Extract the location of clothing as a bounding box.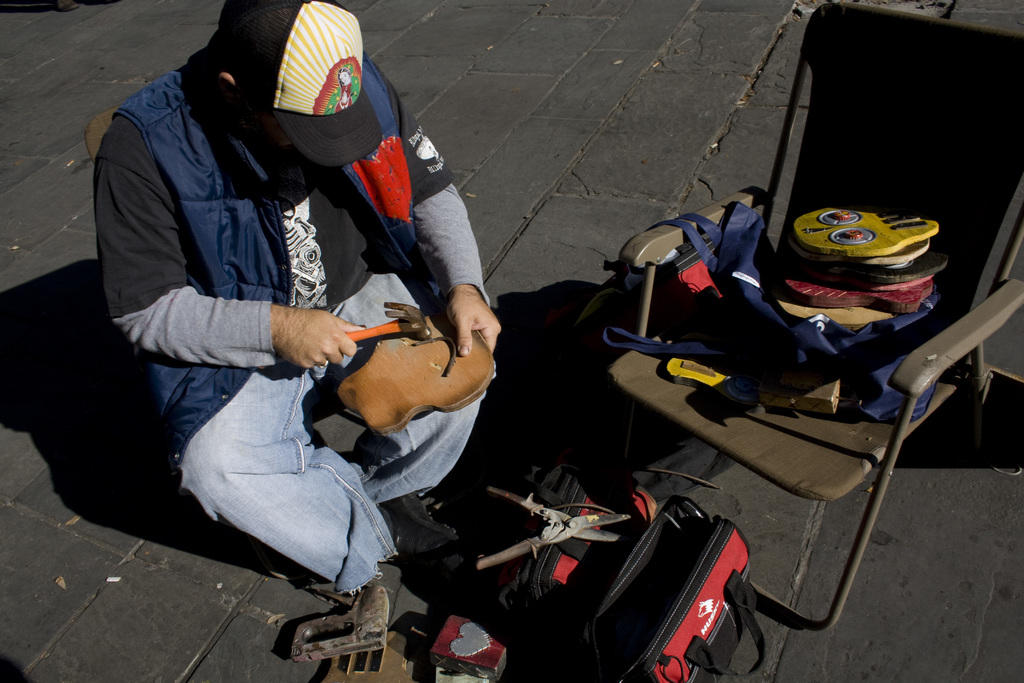
bbox(84, 0, 527, 635).
